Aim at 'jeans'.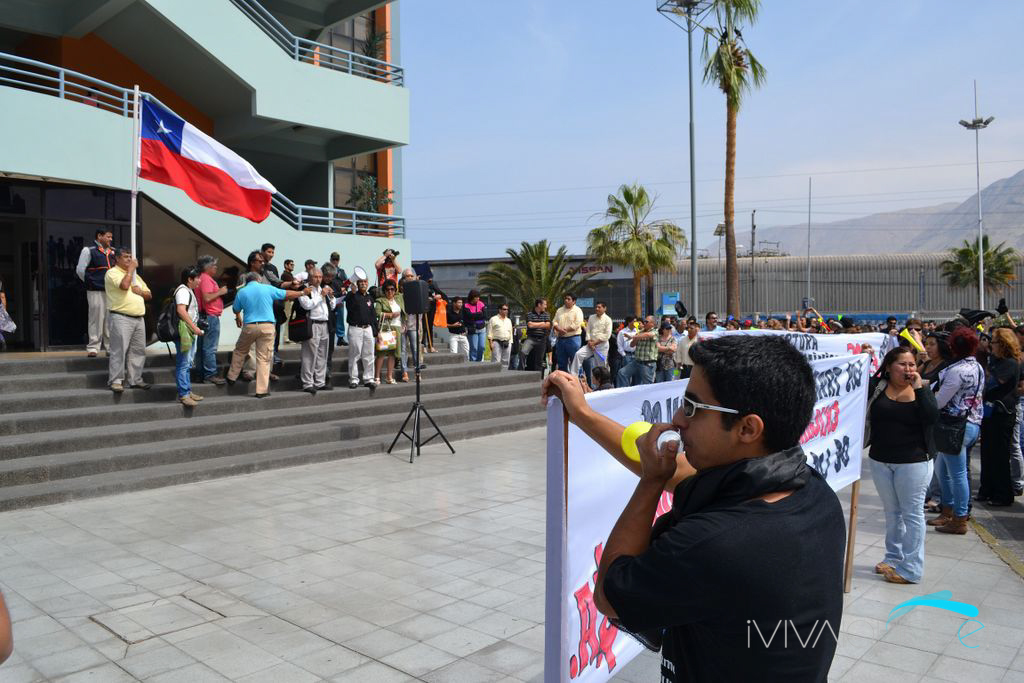
Aimed at bbox=(515, 338, 553, 369).
